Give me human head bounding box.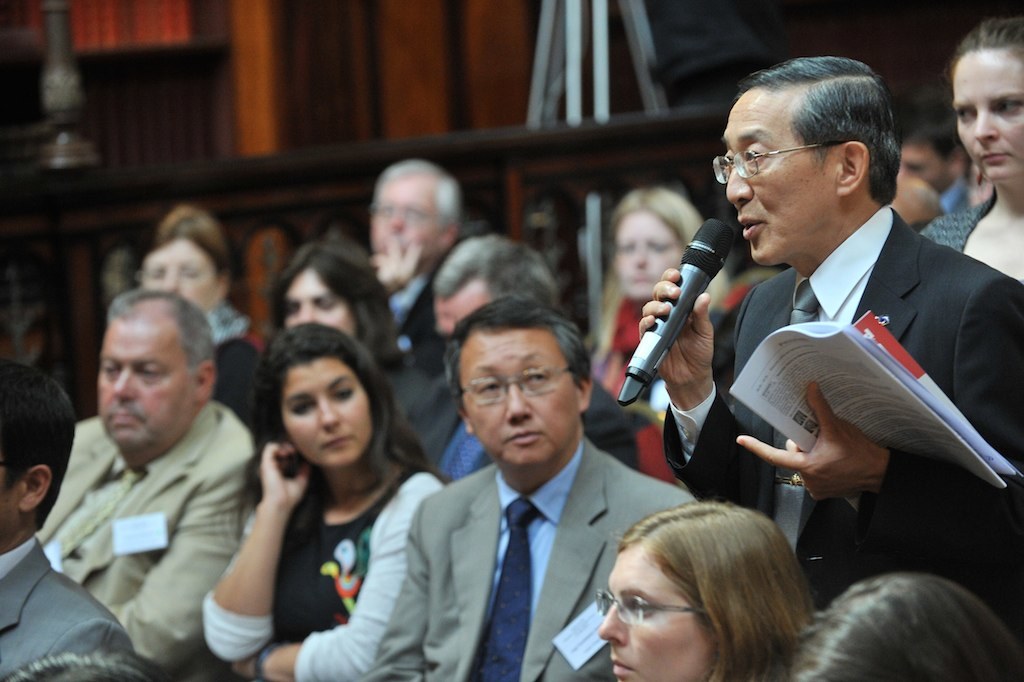
680 59 918 265.
